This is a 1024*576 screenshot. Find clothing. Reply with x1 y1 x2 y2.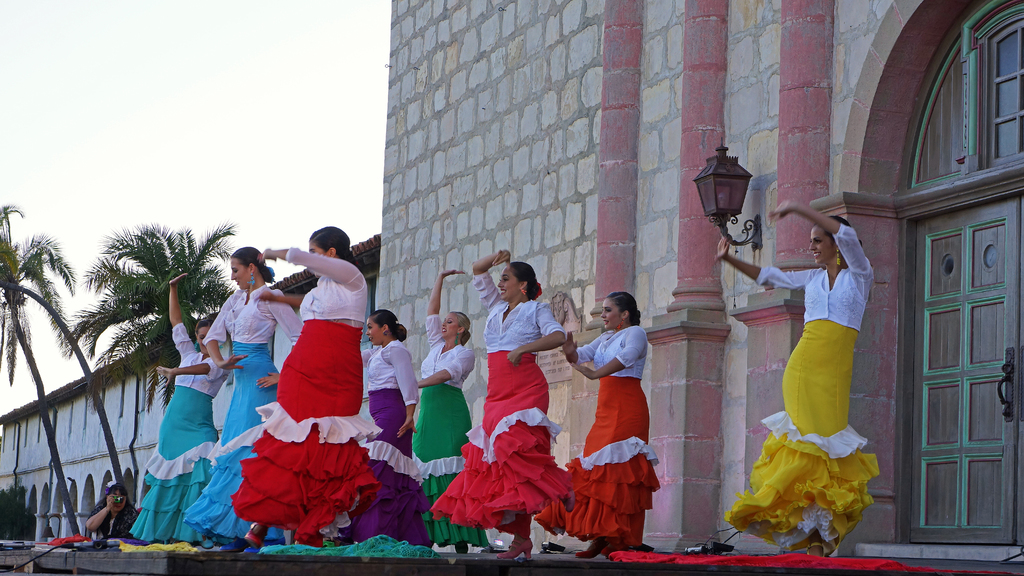
726 221 881 555.
